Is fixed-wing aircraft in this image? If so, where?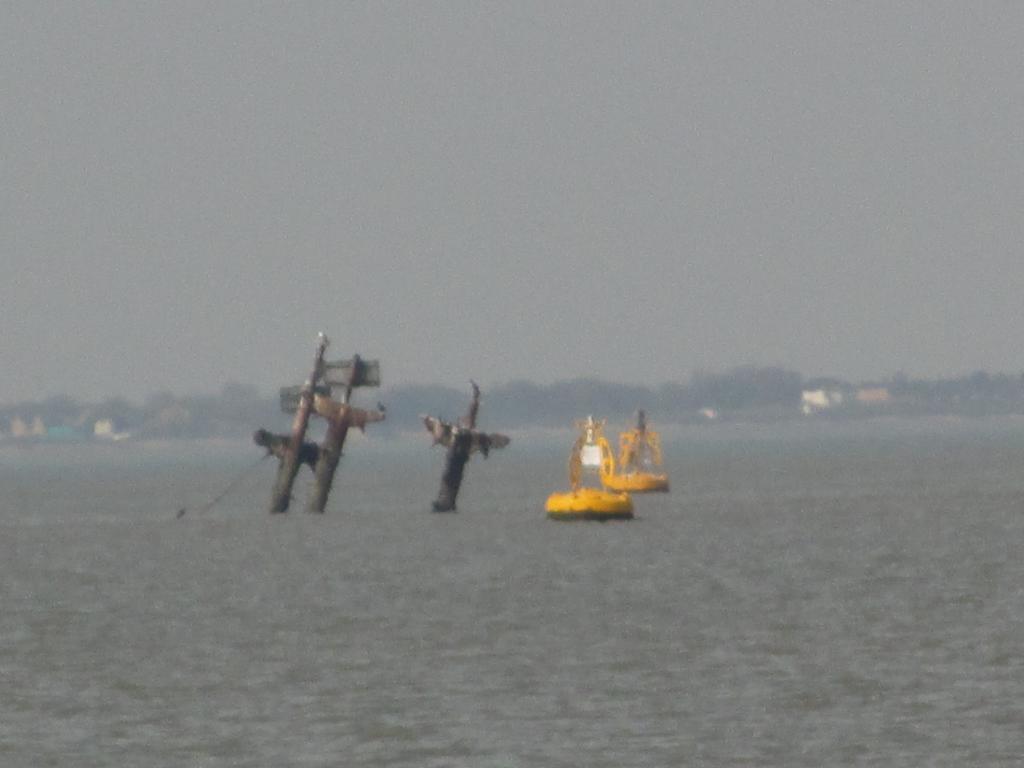
Yes, at bbox=[413, 381, 518, 518].
